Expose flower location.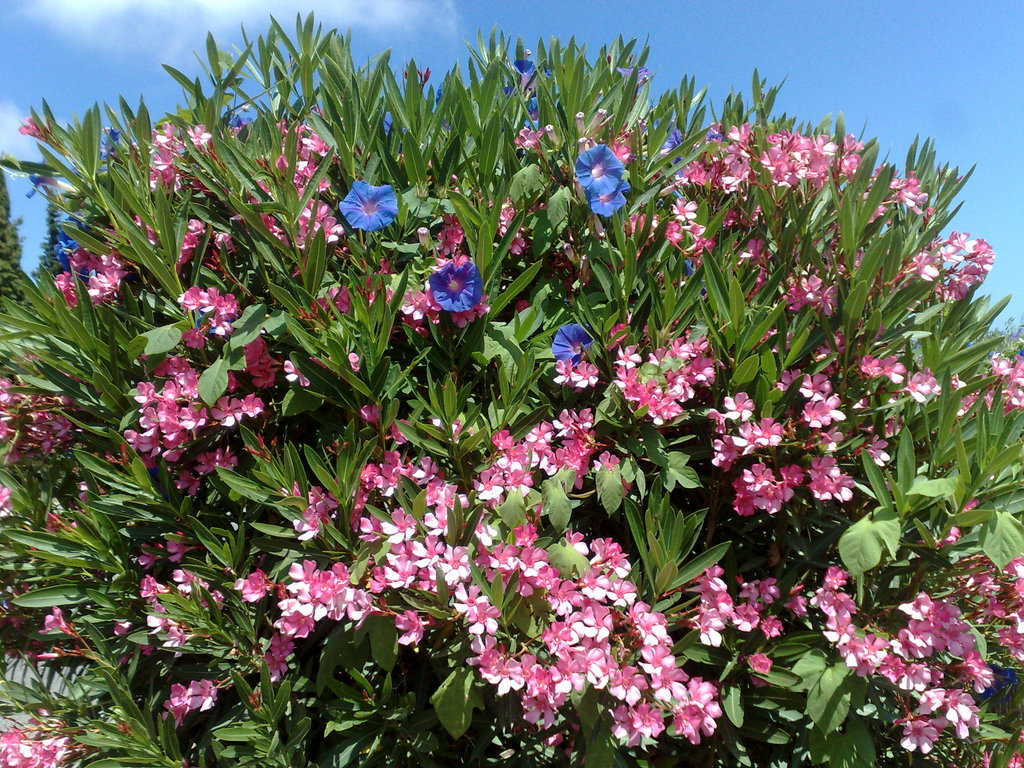
Exposed at 508, 56, 536, 77.
